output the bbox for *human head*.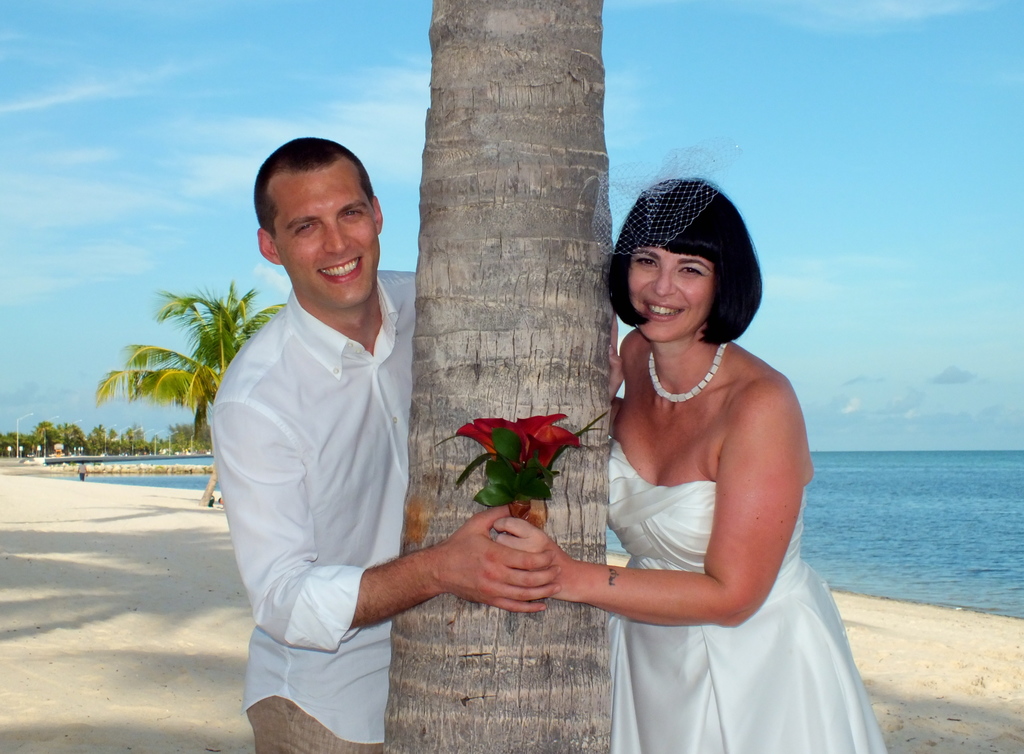
box(249, 136, 387, 311).
